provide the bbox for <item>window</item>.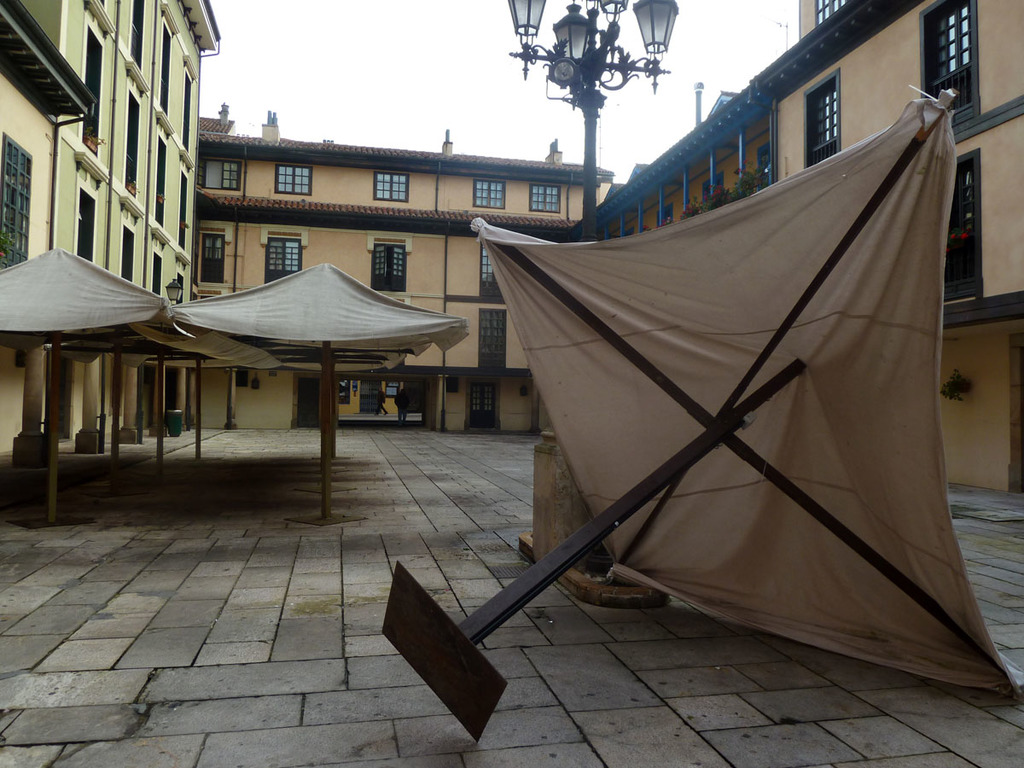
116,223,138,279.
